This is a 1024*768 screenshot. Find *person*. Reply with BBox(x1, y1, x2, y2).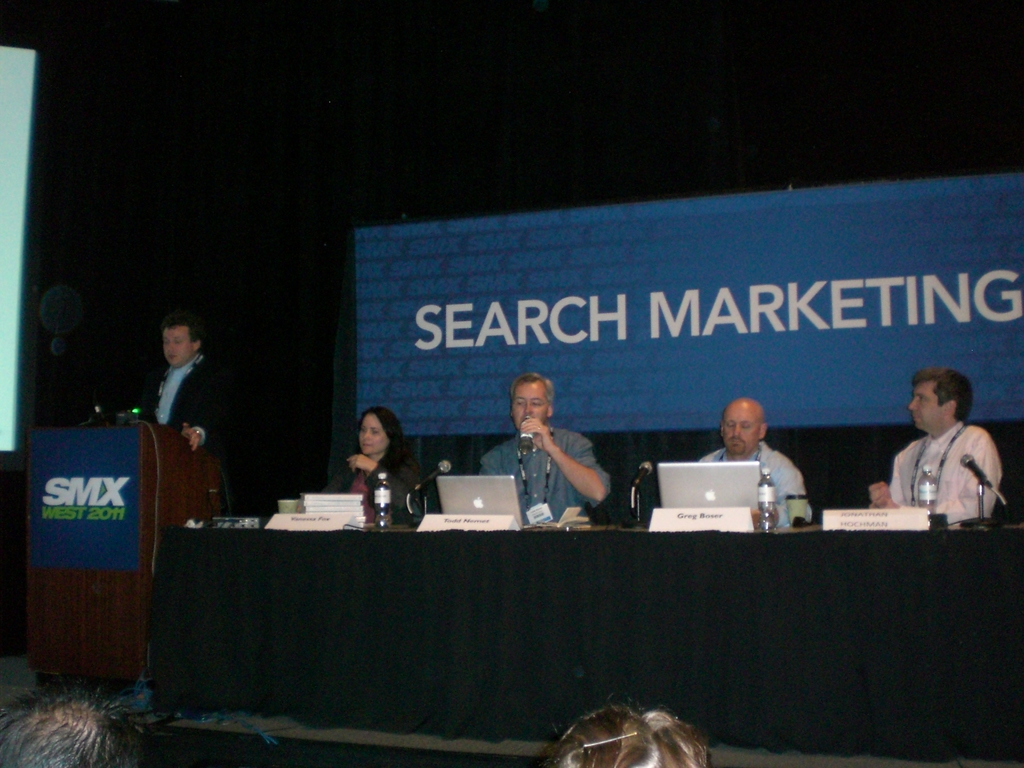
BBox(495, 364, 621, 548).
